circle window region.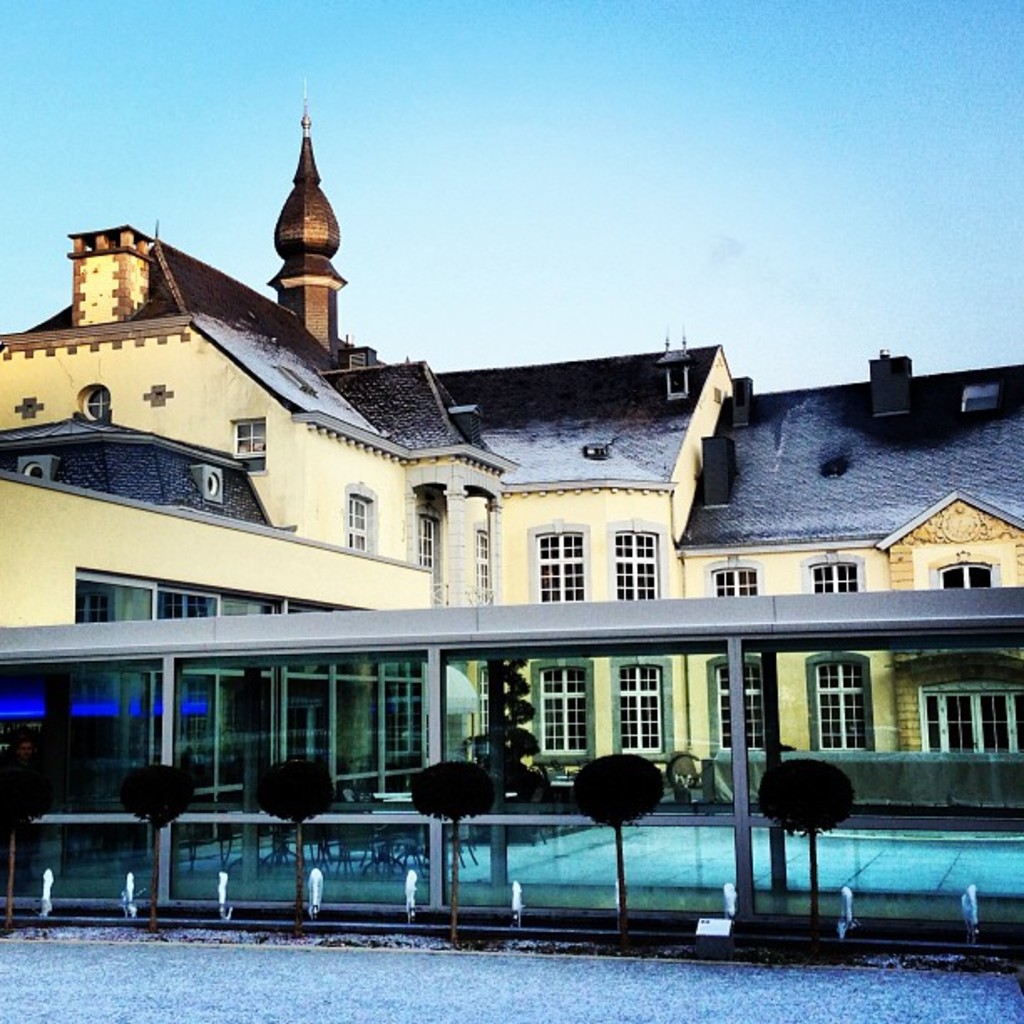
Region: x1=524, y1=527, x2=596, y2=604.
